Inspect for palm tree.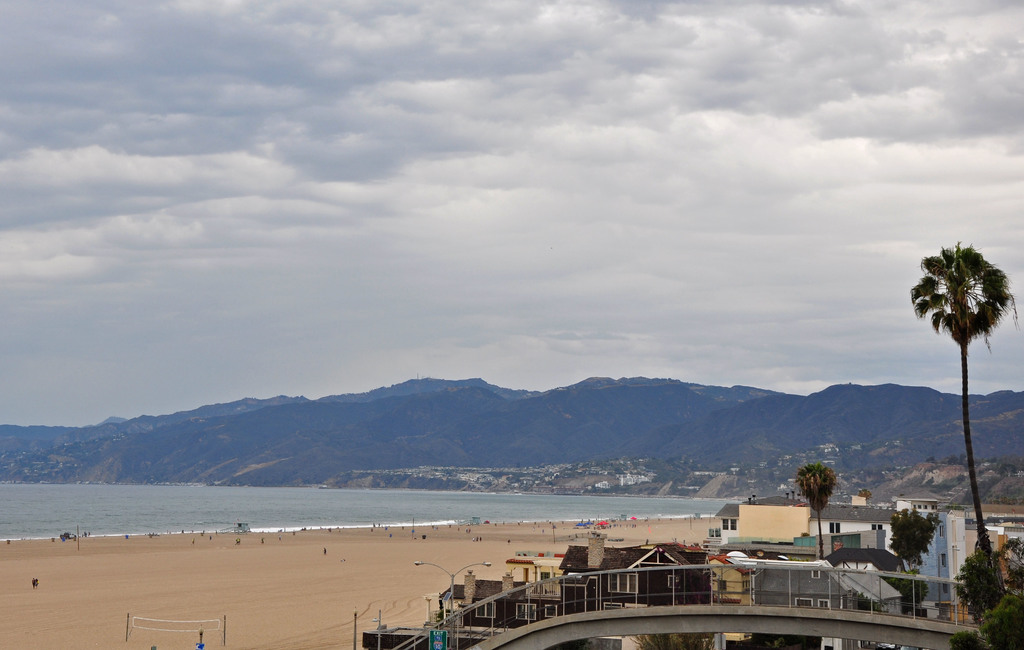
Inspection: [left=905, top=234, right=1020, bottom=567].
